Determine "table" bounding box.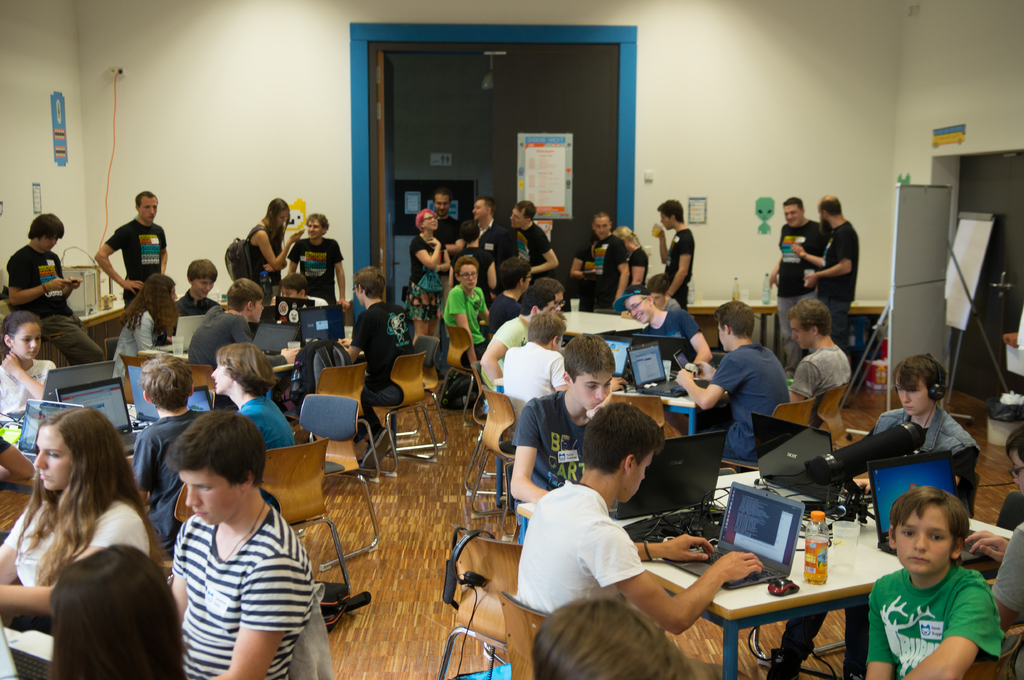
Determined: bbox=[613, 466, 1015, 679].
